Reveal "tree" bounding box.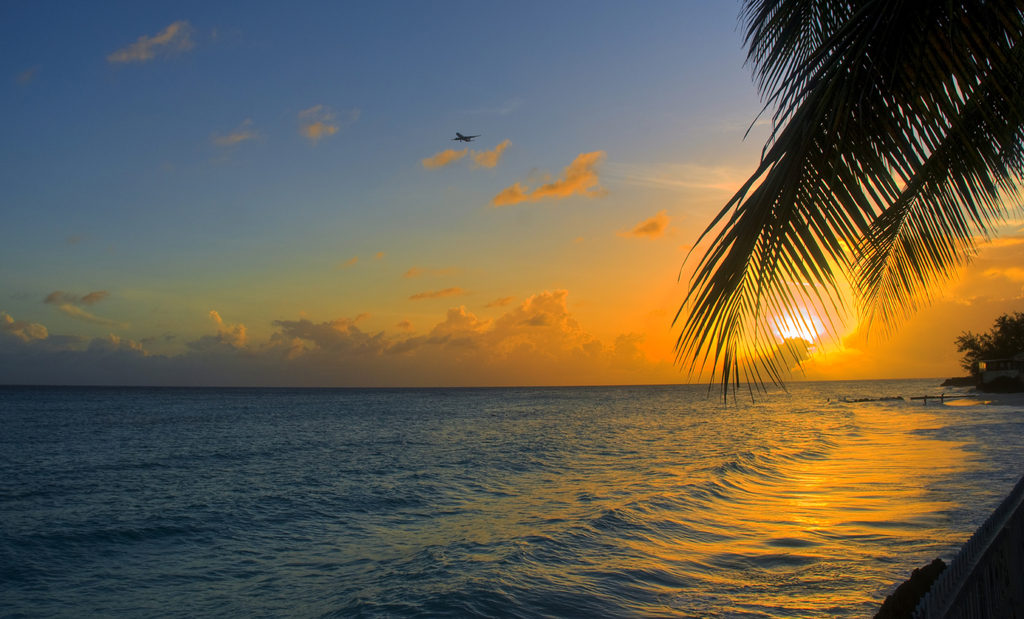
Revealed: 955/309/1023/390.
